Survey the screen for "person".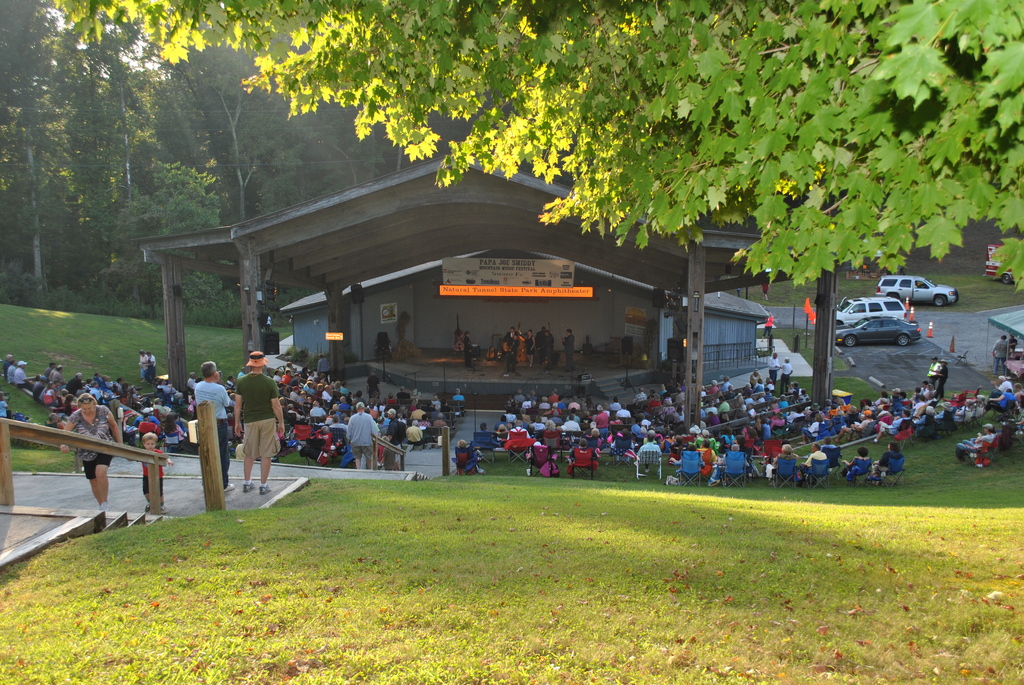
Survey found: 835,445,871,474.
